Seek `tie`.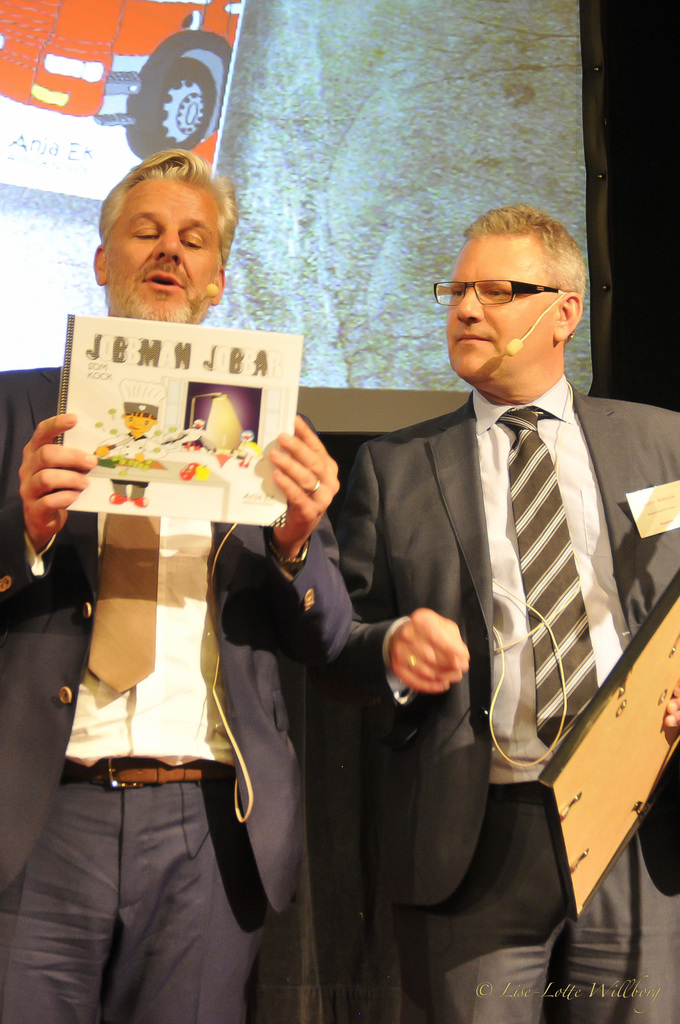
{"x1": 499, "y1": 404, "x2": 603, "y2": 750}.
